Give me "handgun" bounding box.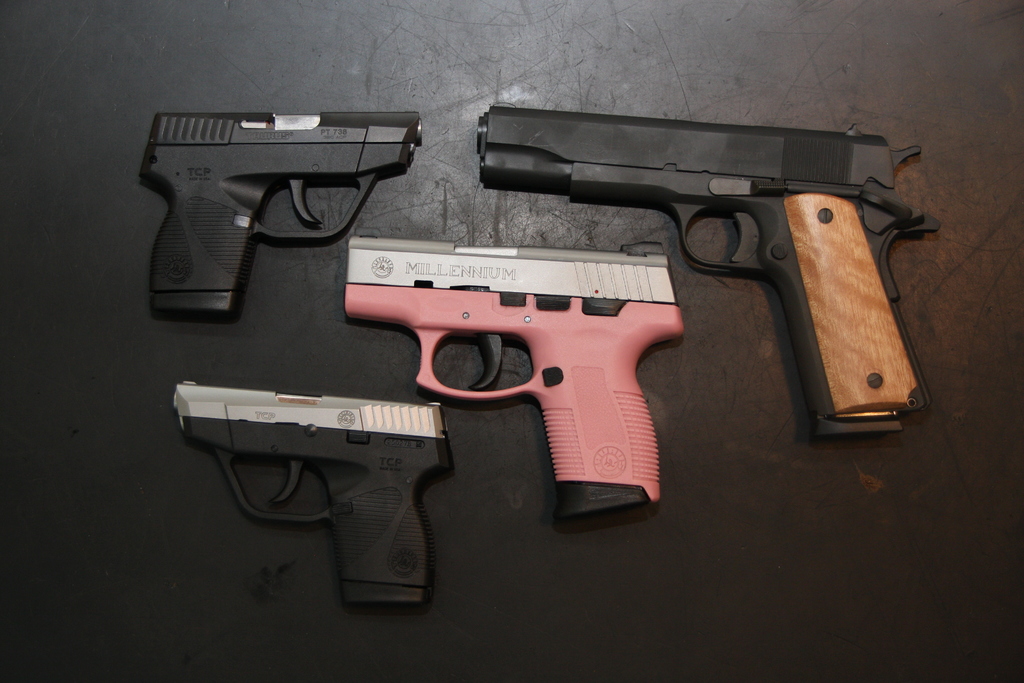
l=172, t=379, r=458, b=607.
